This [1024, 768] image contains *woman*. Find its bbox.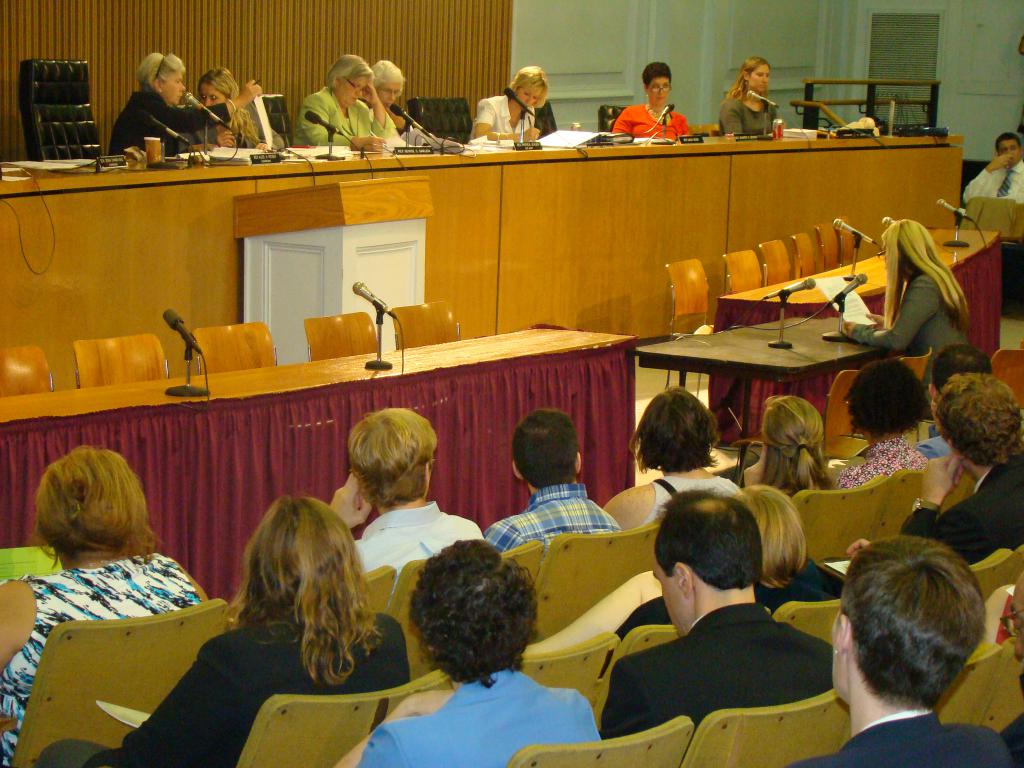
box=[366, 53, 401, 145].
